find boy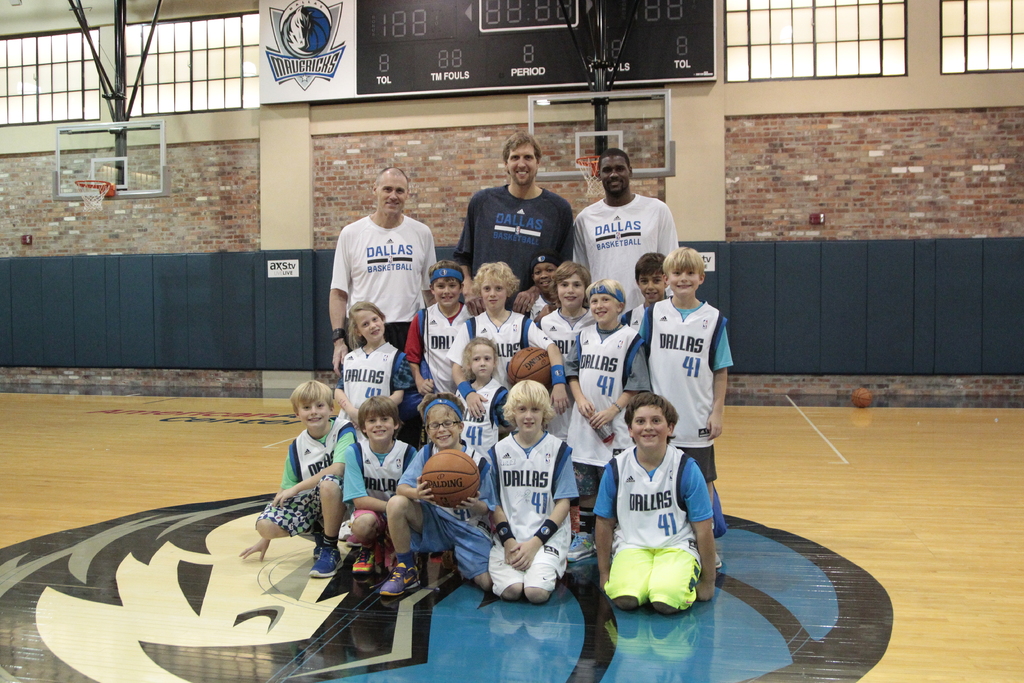
385,392,499,601
